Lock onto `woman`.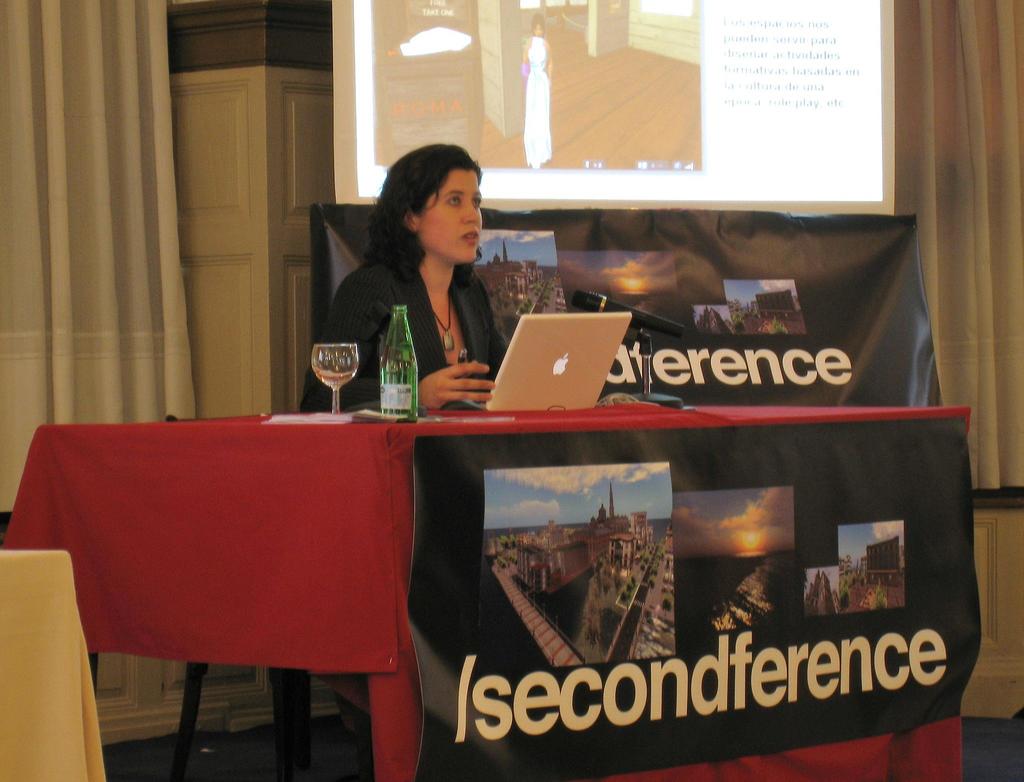
Locked: x1=316 y1=147 x2=523 y2=422.
